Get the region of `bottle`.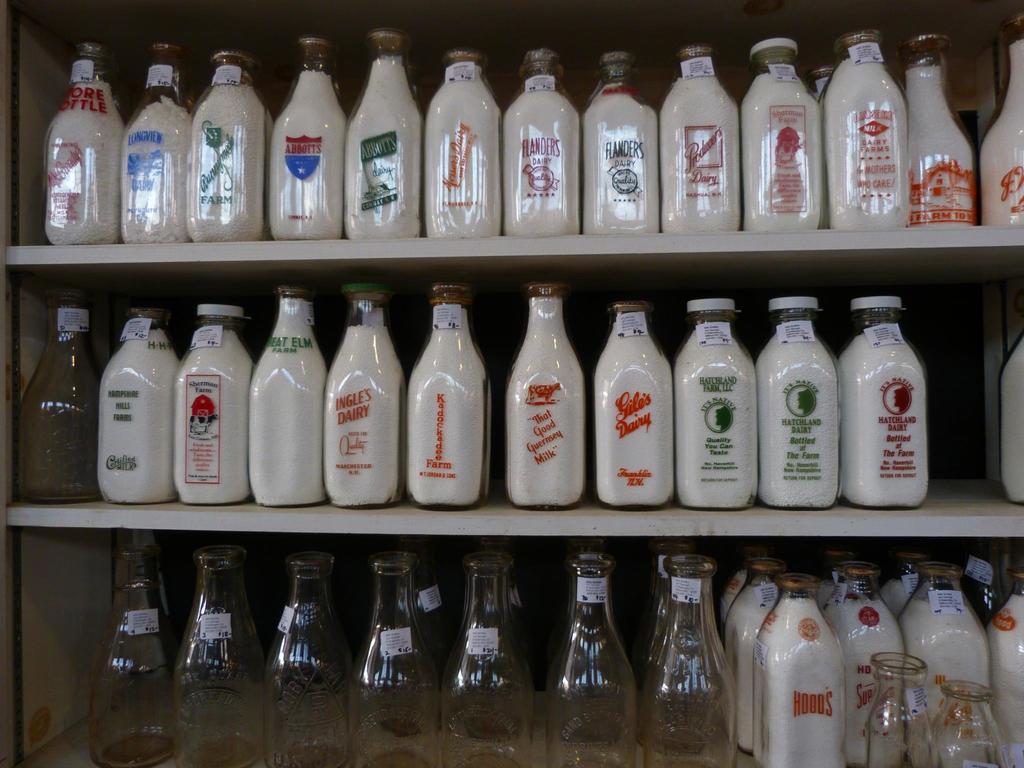
(left=101, top=307, right=178, bottom=508).
